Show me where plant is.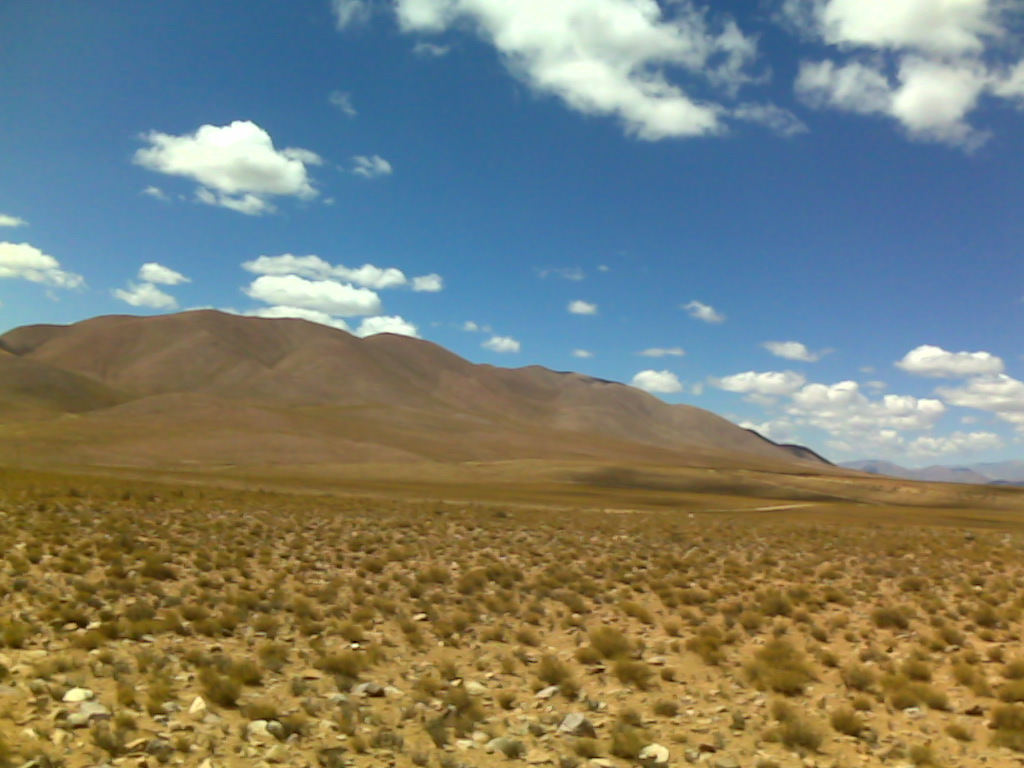
plant is at crop(655, 697, 681, 716).
